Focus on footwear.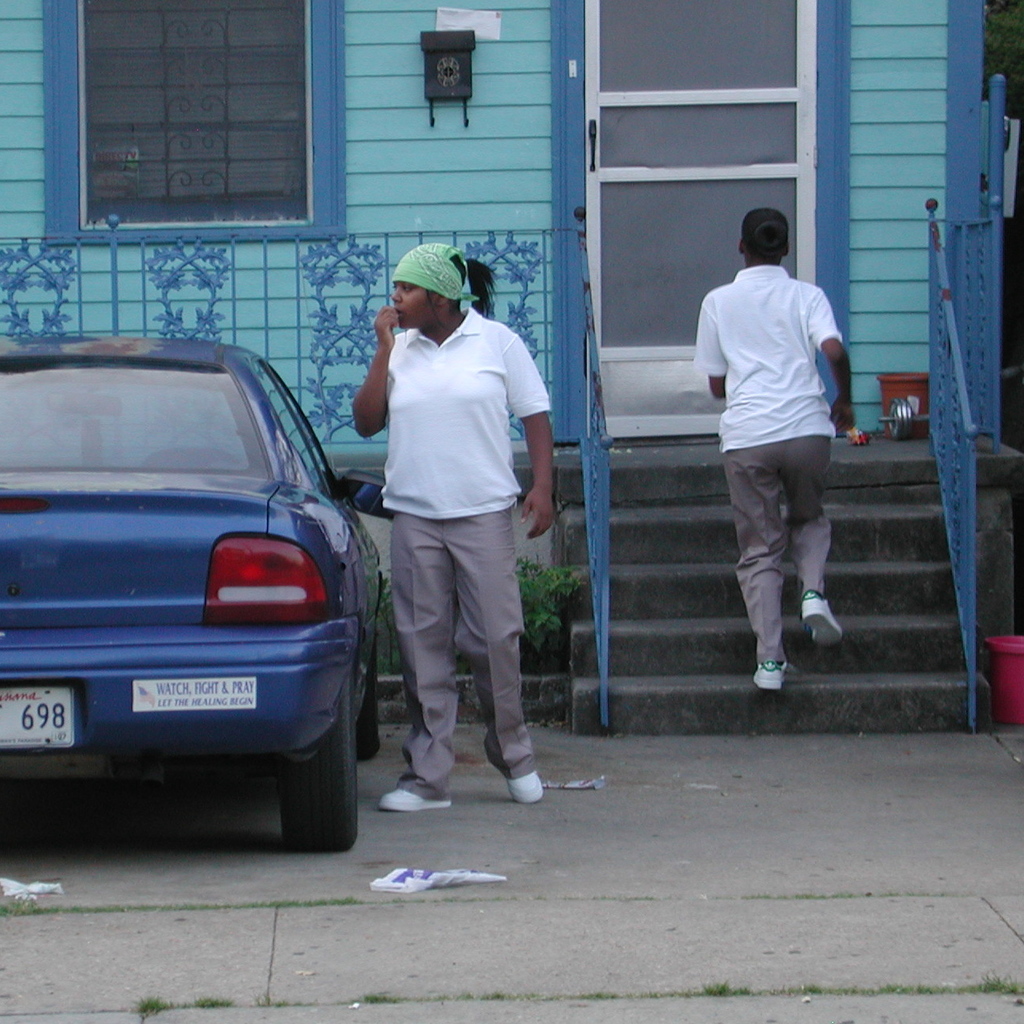
Focused at x1=501 y1=763 x2=552 y2=803.
